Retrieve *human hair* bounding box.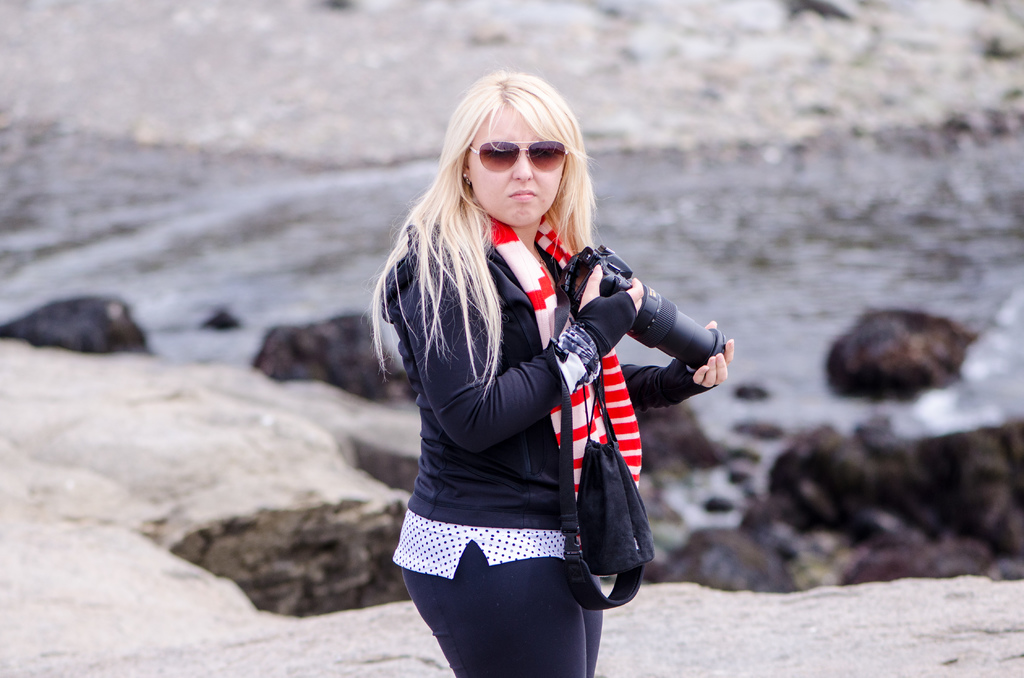
Bounding box: 390, 83, 630, 467.
